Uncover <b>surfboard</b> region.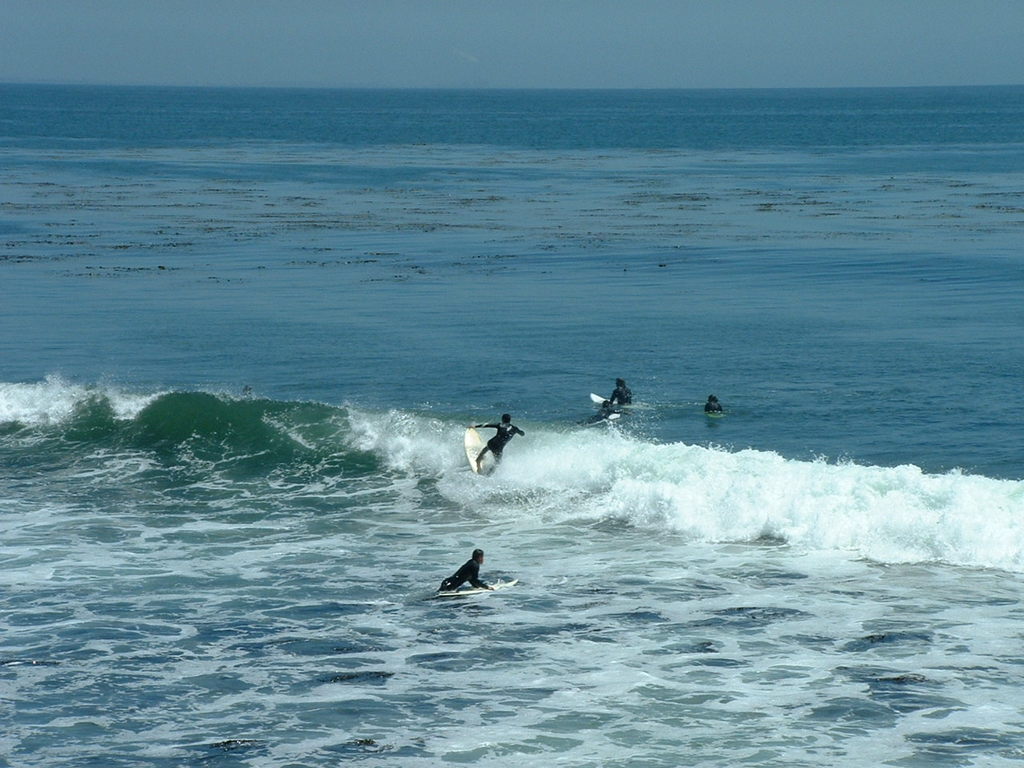
Uncovered: bbox=(442, 582, 520, 596).
